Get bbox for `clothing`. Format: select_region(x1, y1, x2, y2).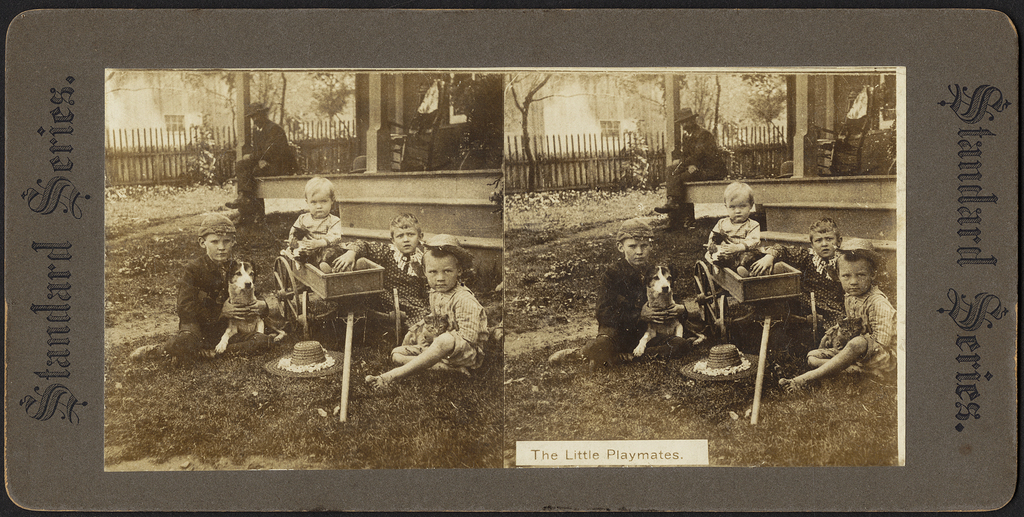
select_region(707, 211, 768, 260).
